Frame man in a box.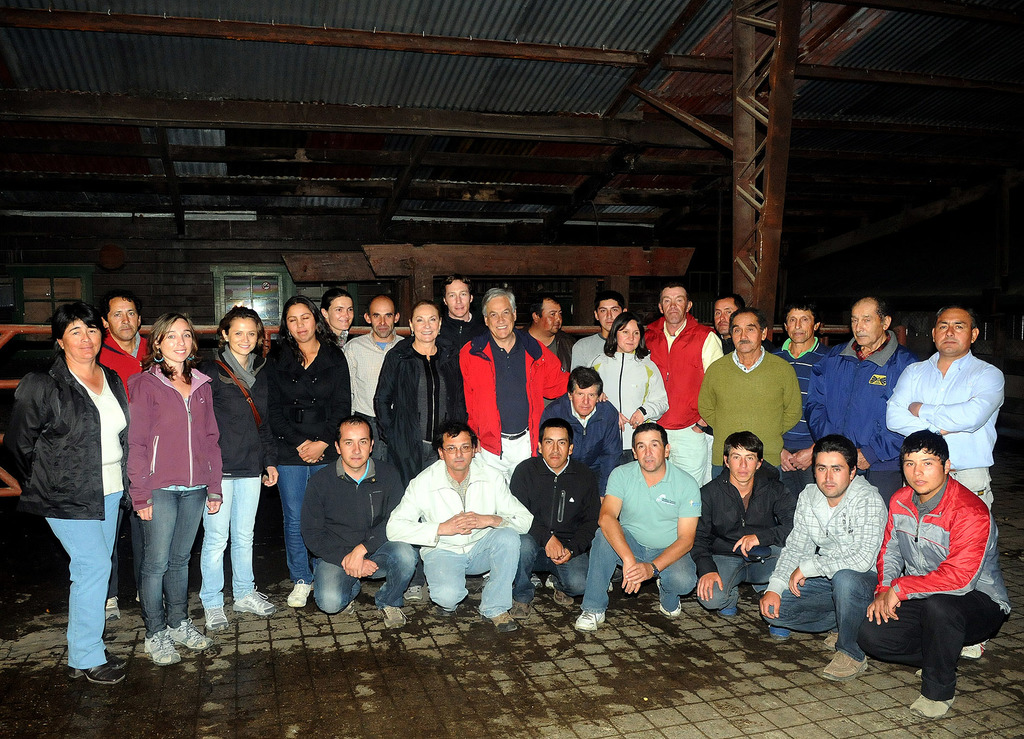
x1=431, y1=277, x2=485, y2=432.
